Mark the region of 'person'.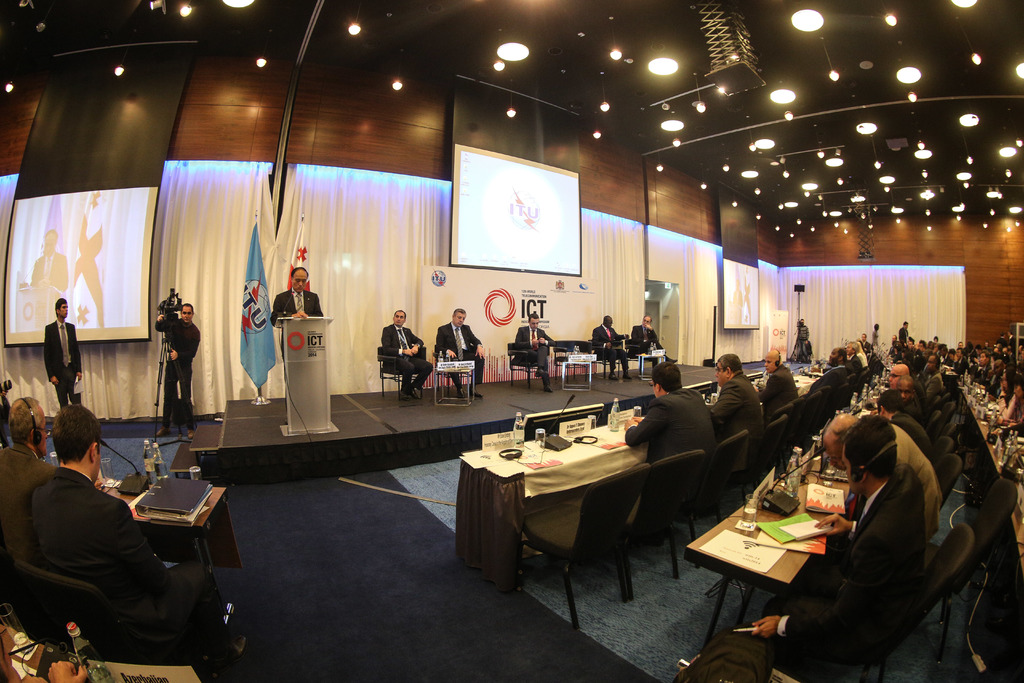
Region: locate(26, 229, 67, 293).
